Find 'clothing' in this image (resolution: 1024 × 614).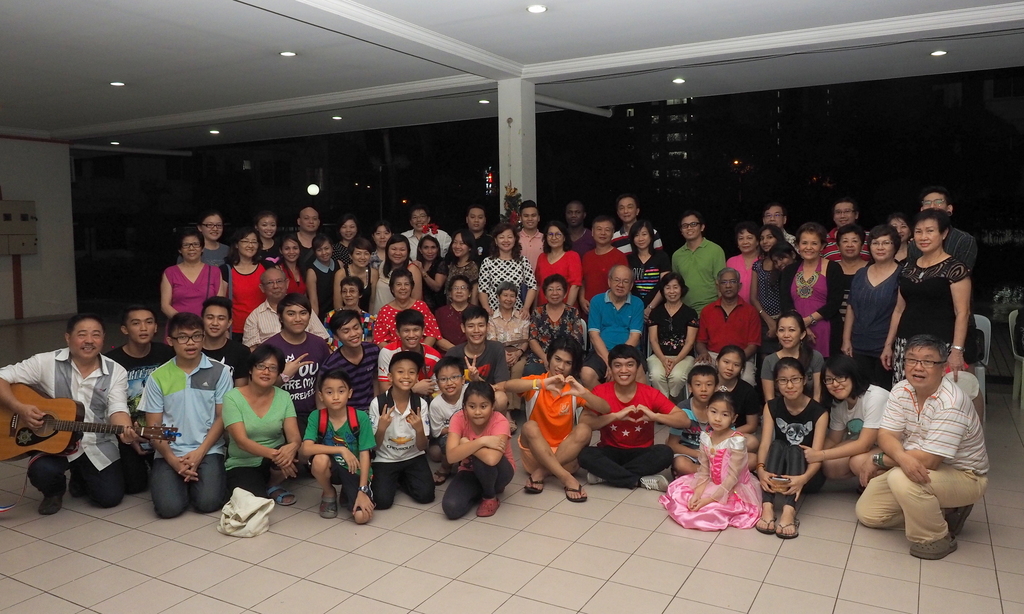
<bbox>381, 337, 440, 384</bbox>.
